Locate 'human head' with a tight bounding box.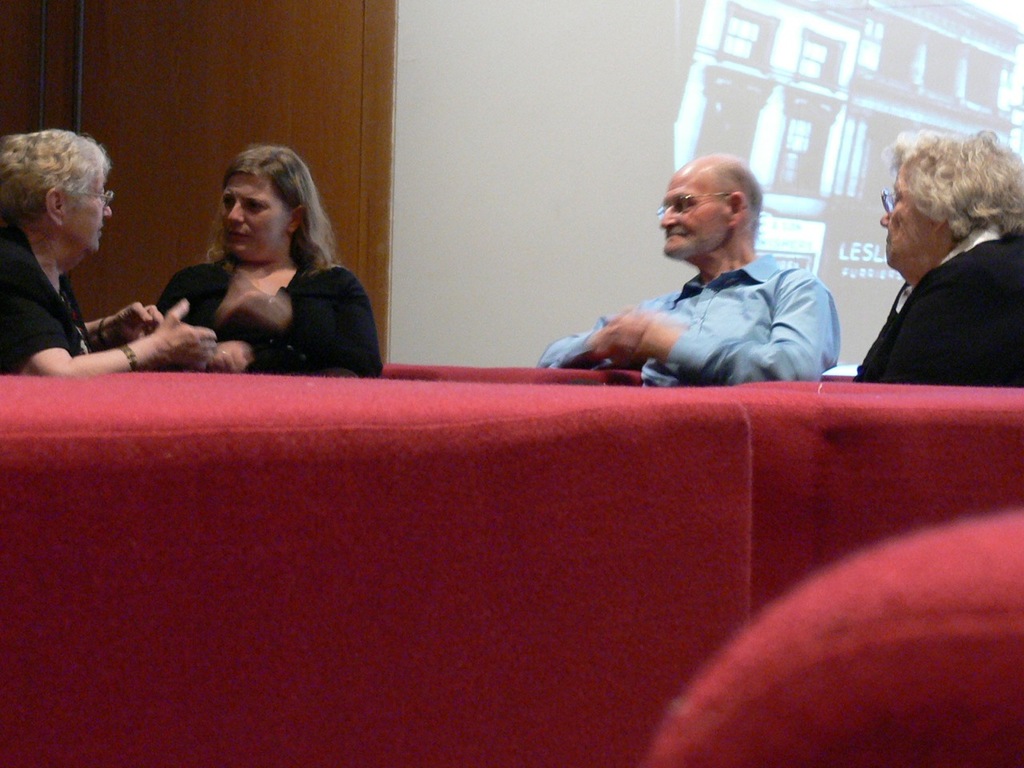
left=659, top=154, right=762, bottom=264.
